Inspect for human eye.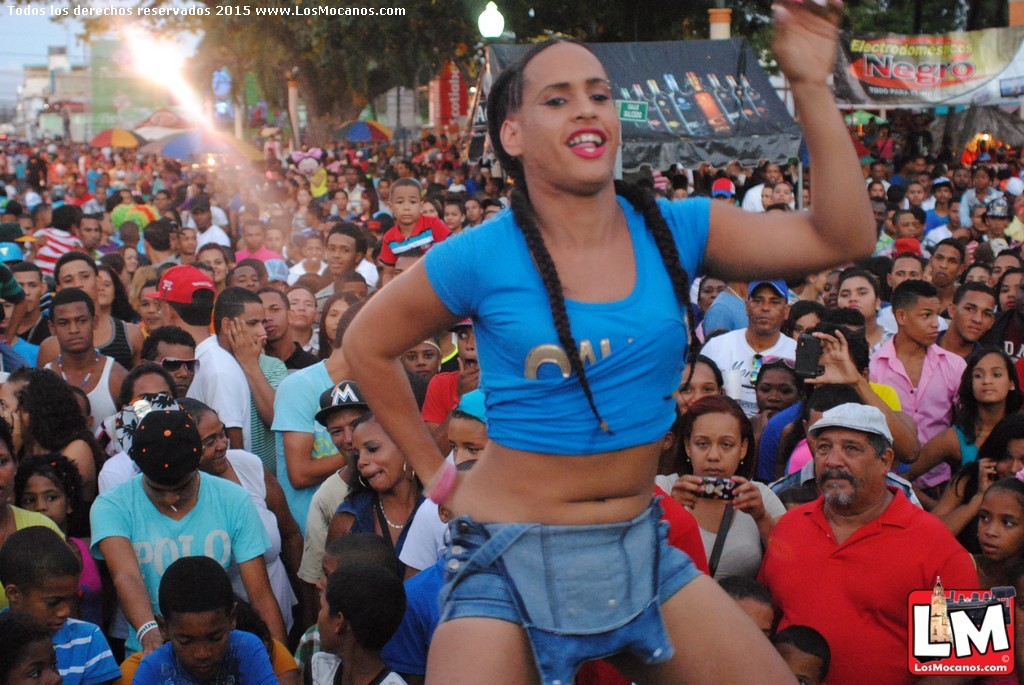
Inspection: locate(759, 385, 771, 395).
